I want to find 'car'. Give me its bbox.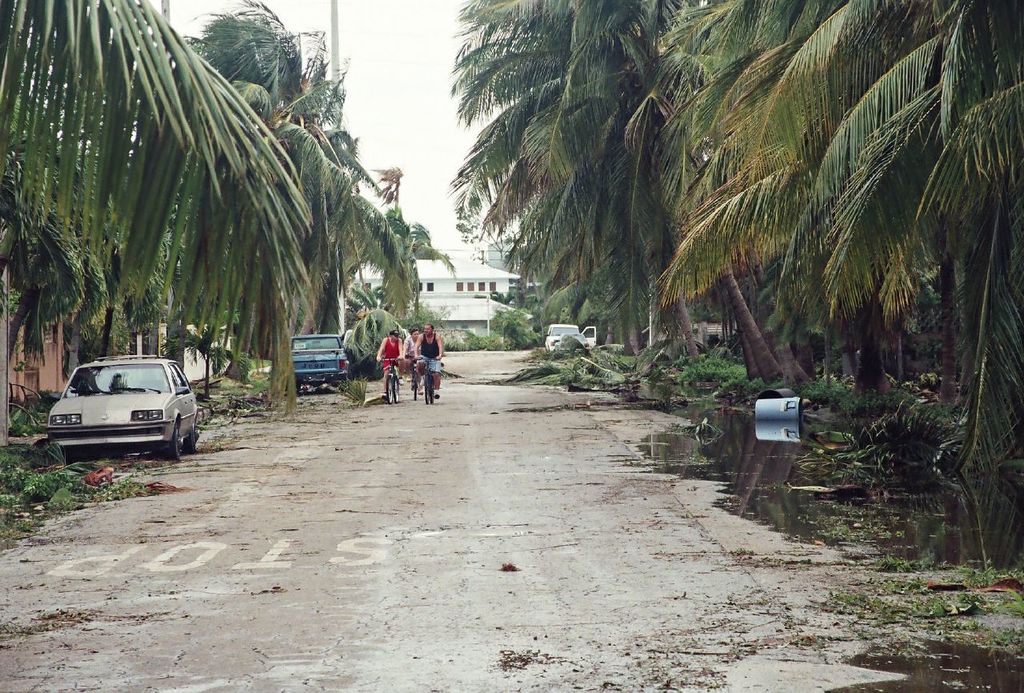
BBox(551, 318, 590, 353).
